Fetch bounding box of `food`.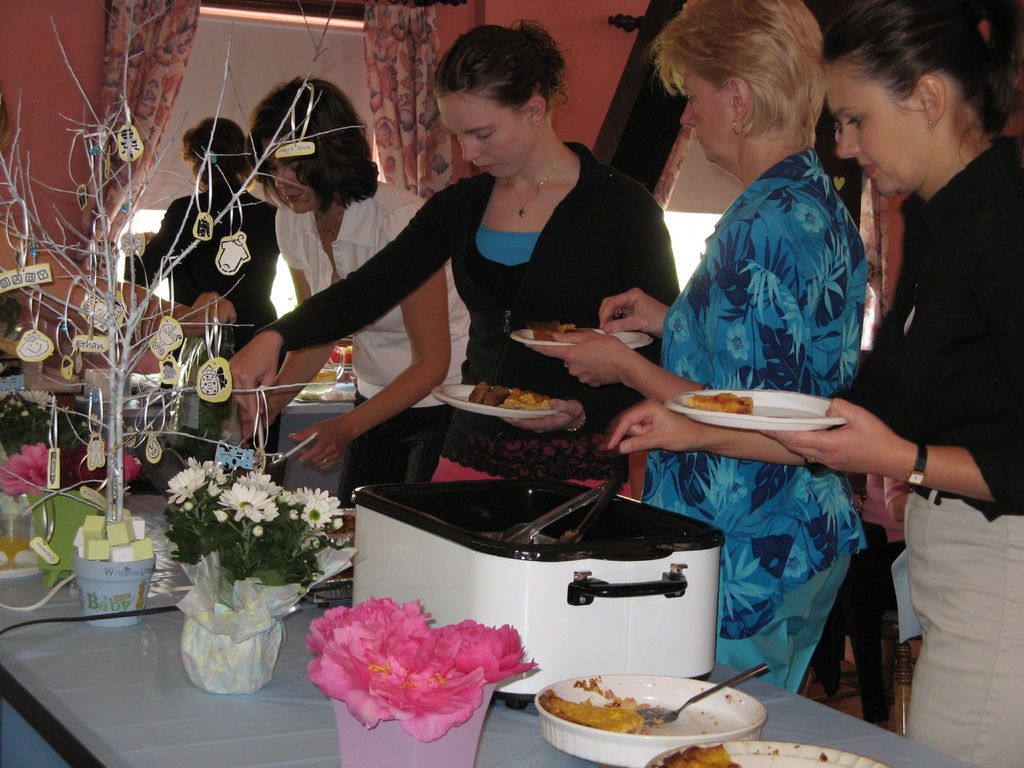
Bbox: 326:564:354:583.
